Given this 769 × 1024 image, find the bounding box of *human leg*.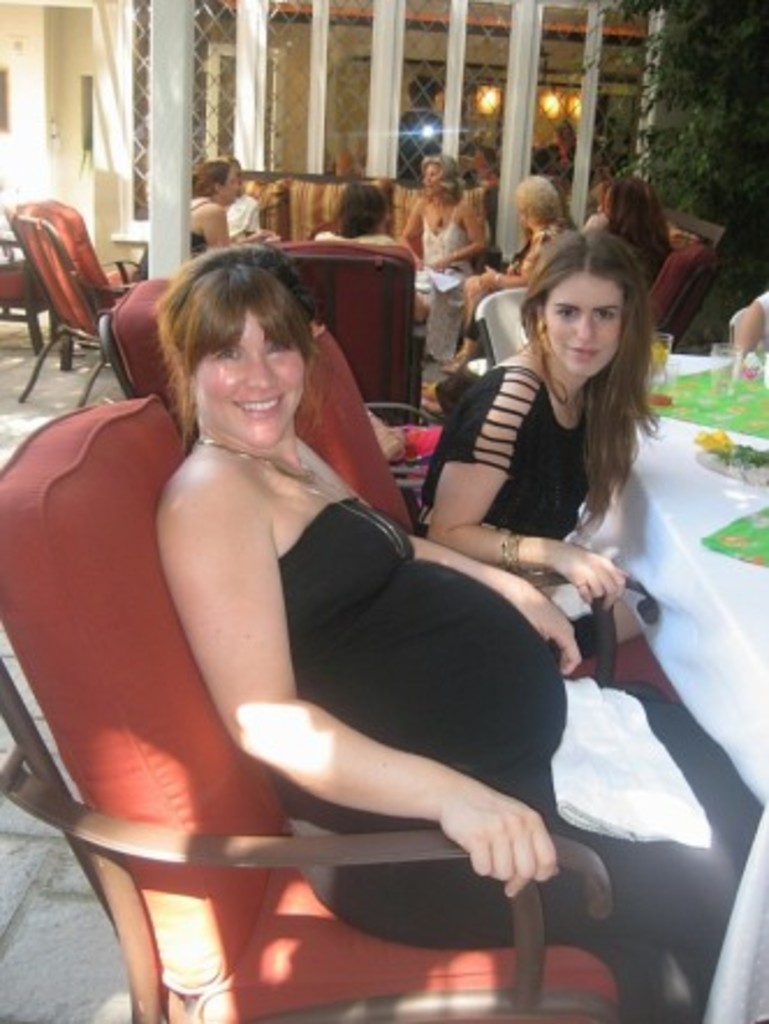
BBox(452, 257, 551, 368).
